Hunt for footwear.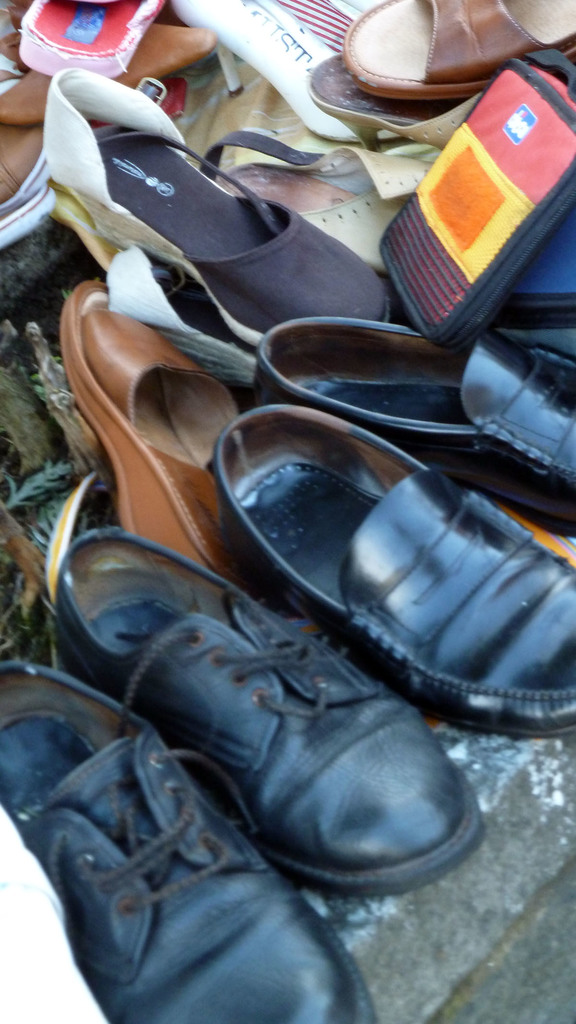
Hunted down at pyautogui.locateOnScreen(23, 0, 173, 97).
